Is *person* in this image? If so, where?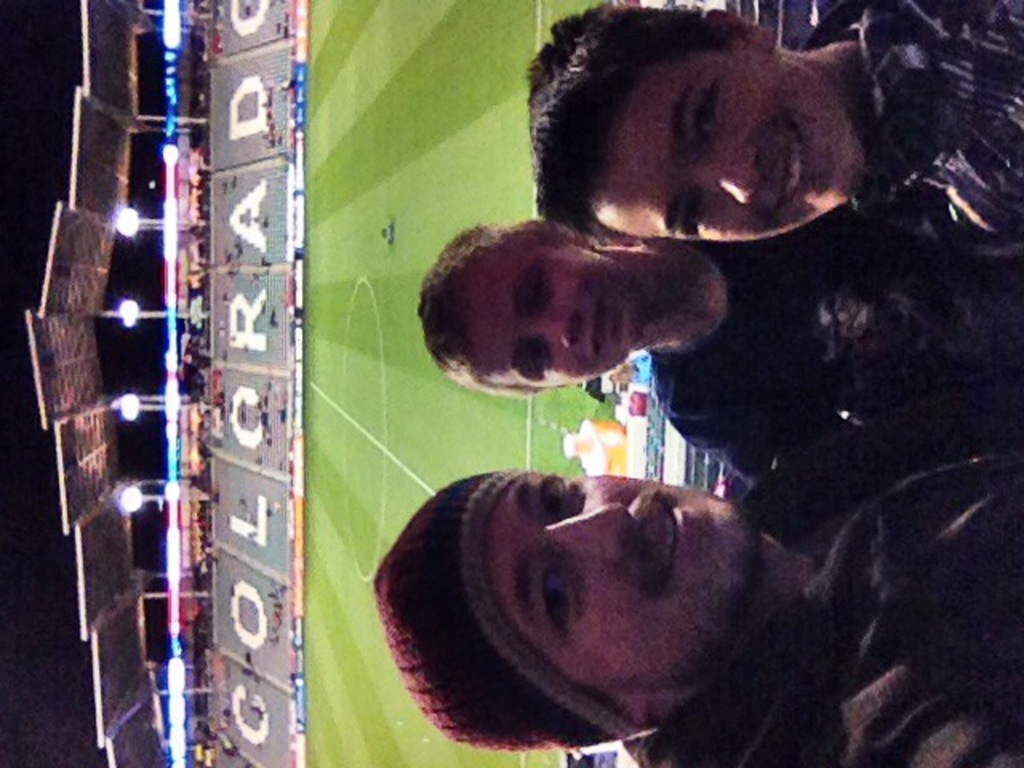
Yes, at detection(378, 472, 1022, 766).
